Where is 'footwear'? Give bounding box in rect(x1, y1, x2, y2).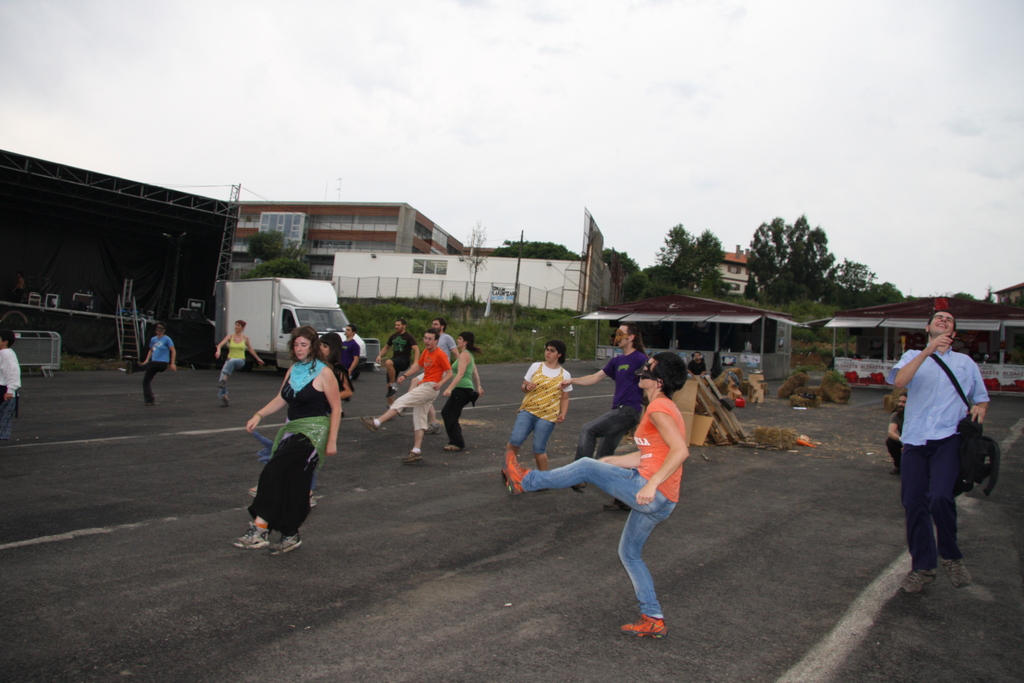
rect(444, 441, 456, 456).
